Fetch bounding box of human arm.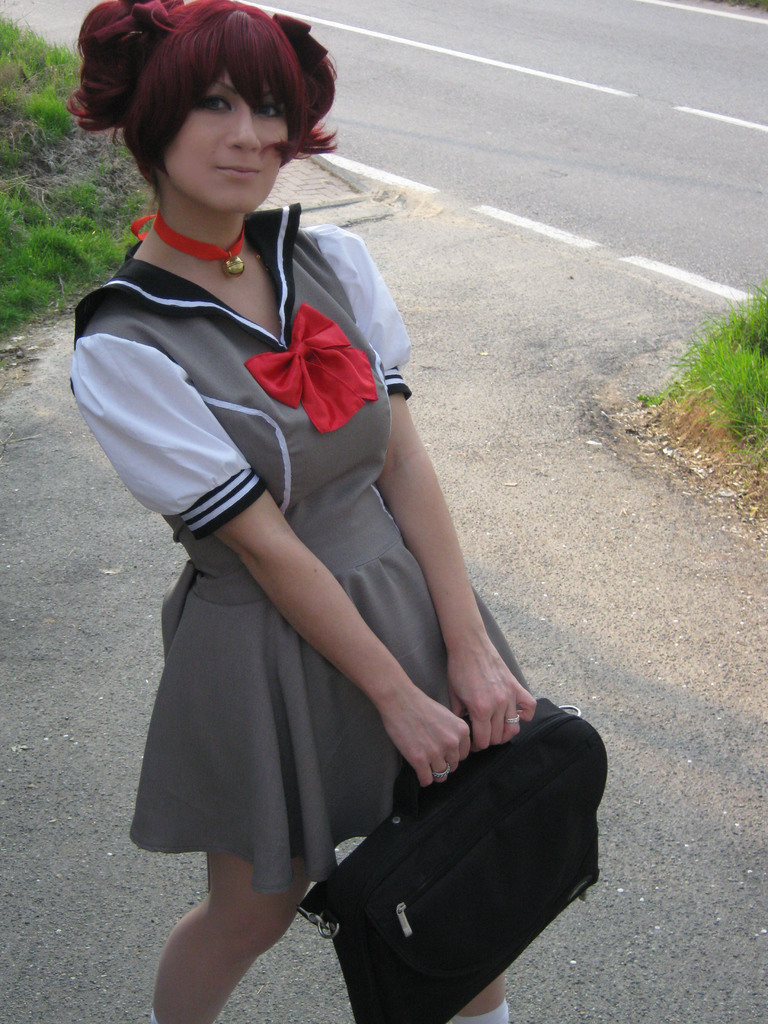
Bbox: <region>309, 211, 538, 748</region>.
